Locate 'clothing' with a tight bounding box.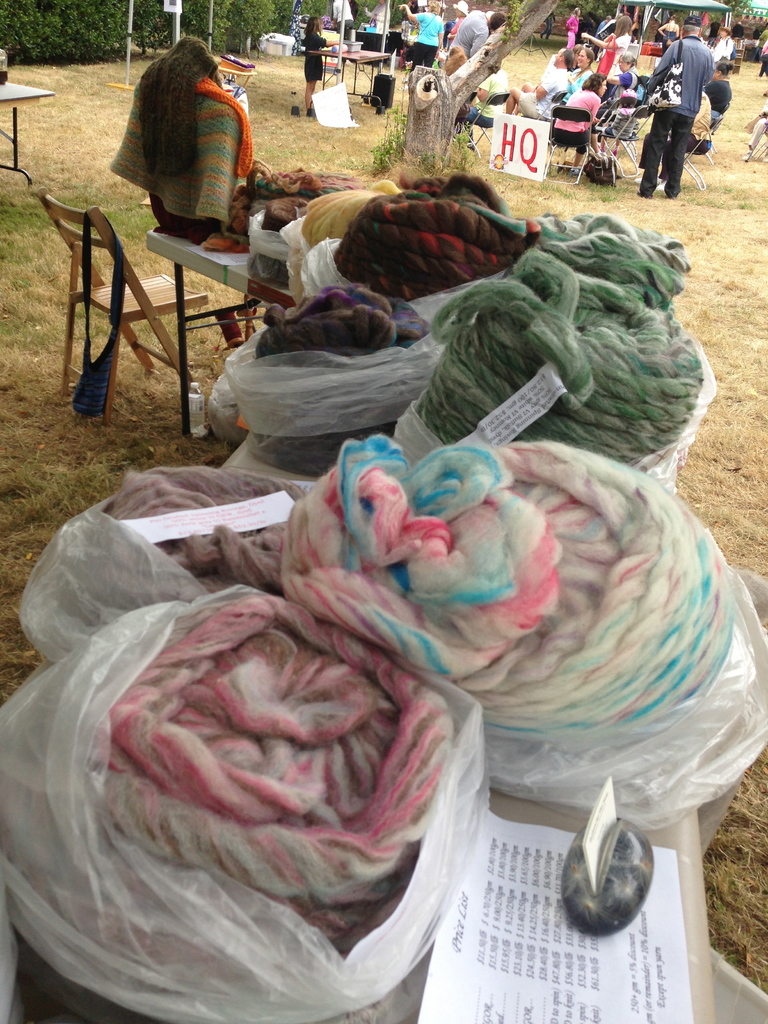
[413,11,444,67].
